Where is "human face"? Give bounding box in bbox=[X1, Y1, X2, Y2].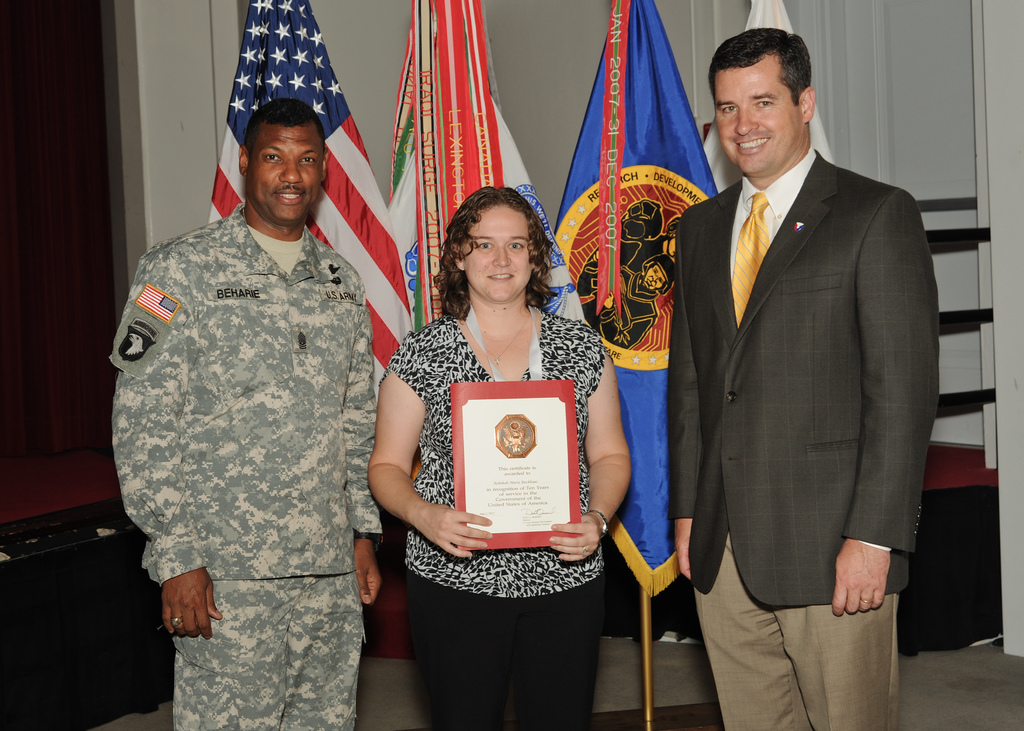
bbox=[643, 263, 667, 289].
